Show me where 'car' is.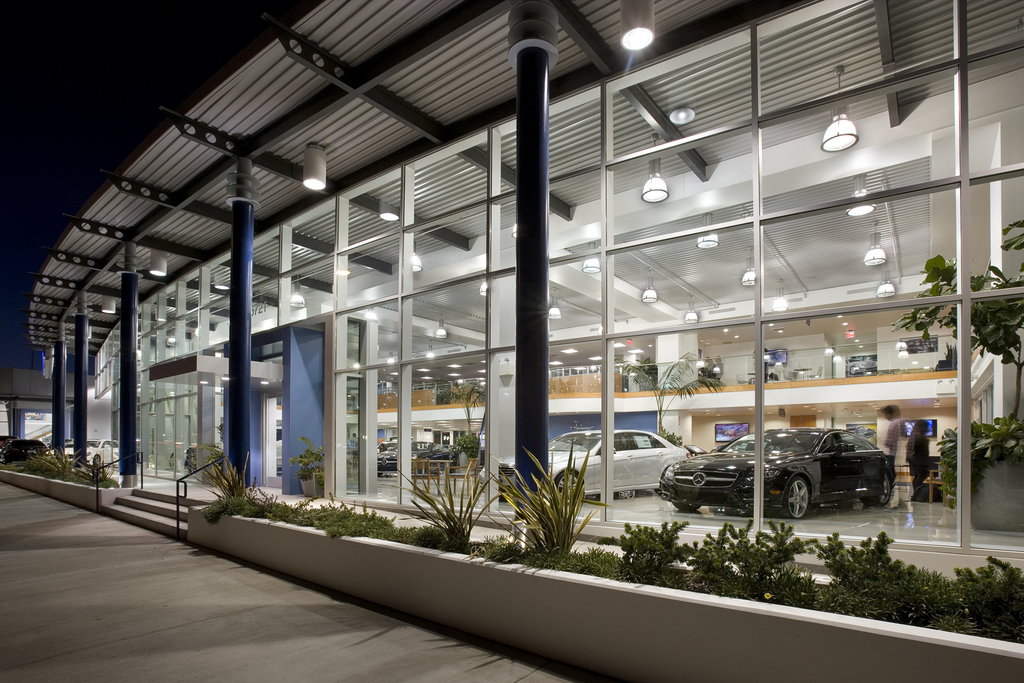
'car' is at x1=654, y1=425, x2=893, y2=516.
